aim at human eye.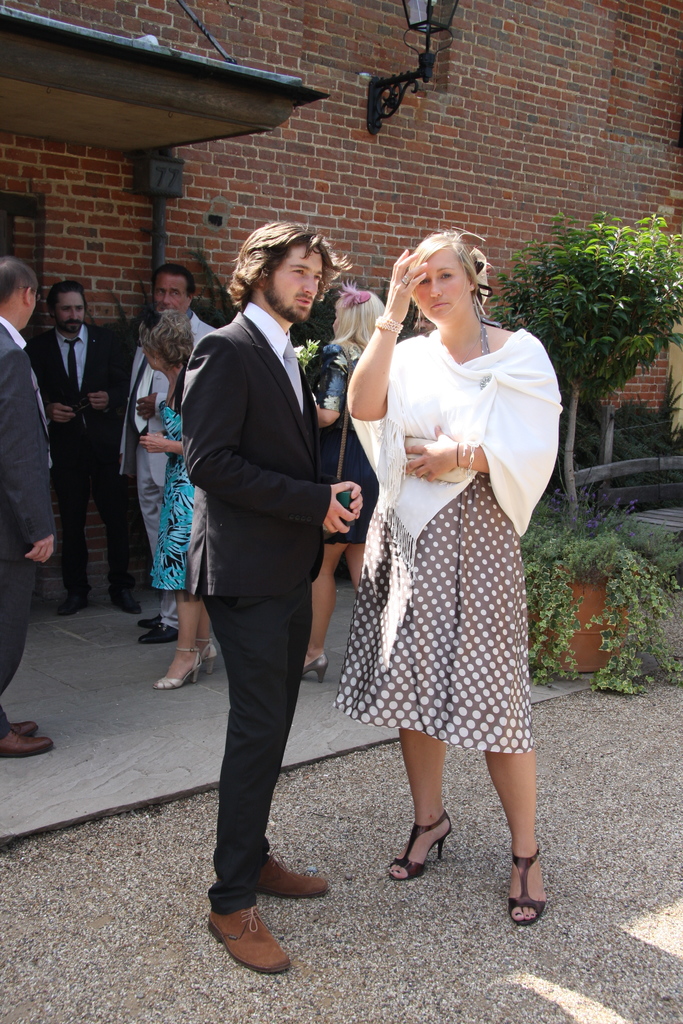
Aimed at <bbox>165, 287, 182, 296</bbox>.
